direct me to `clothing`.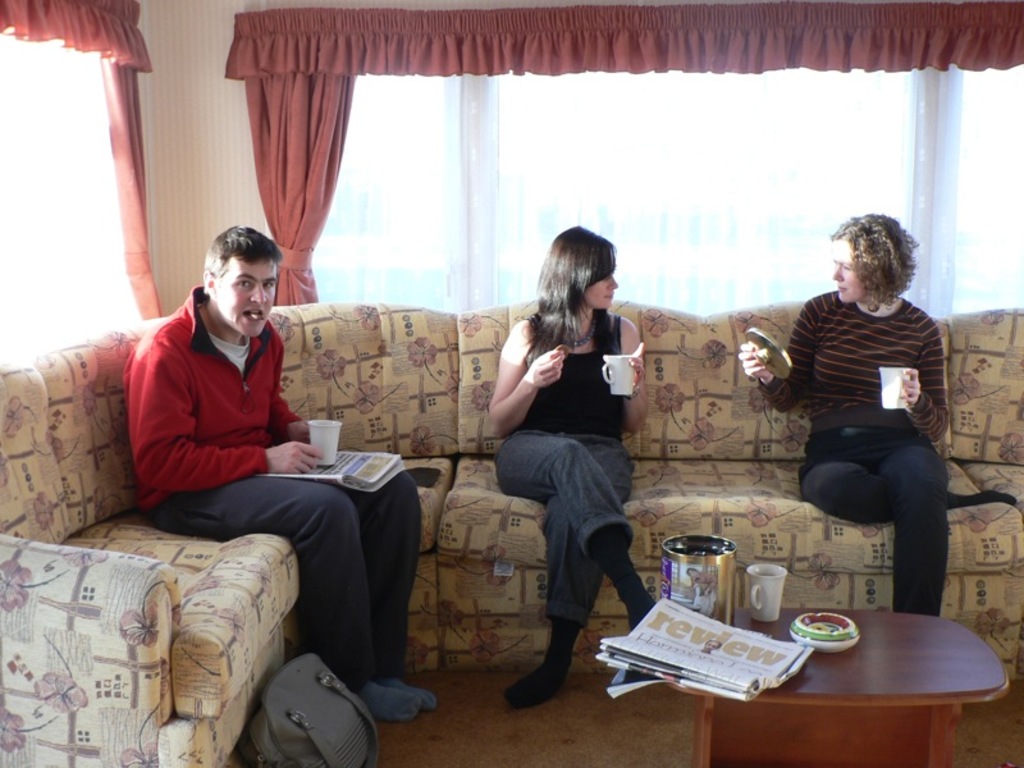
Direction: 118, 284, 420, 682.
